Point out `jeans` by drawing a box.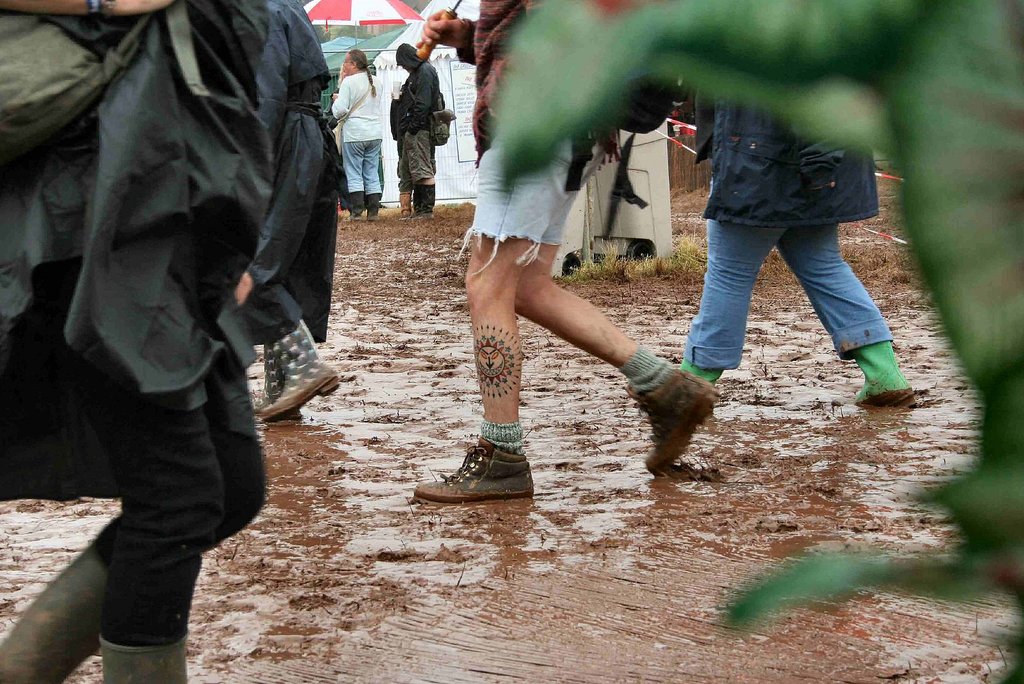
x1=344 y1=145 x2=383 y2=195.
